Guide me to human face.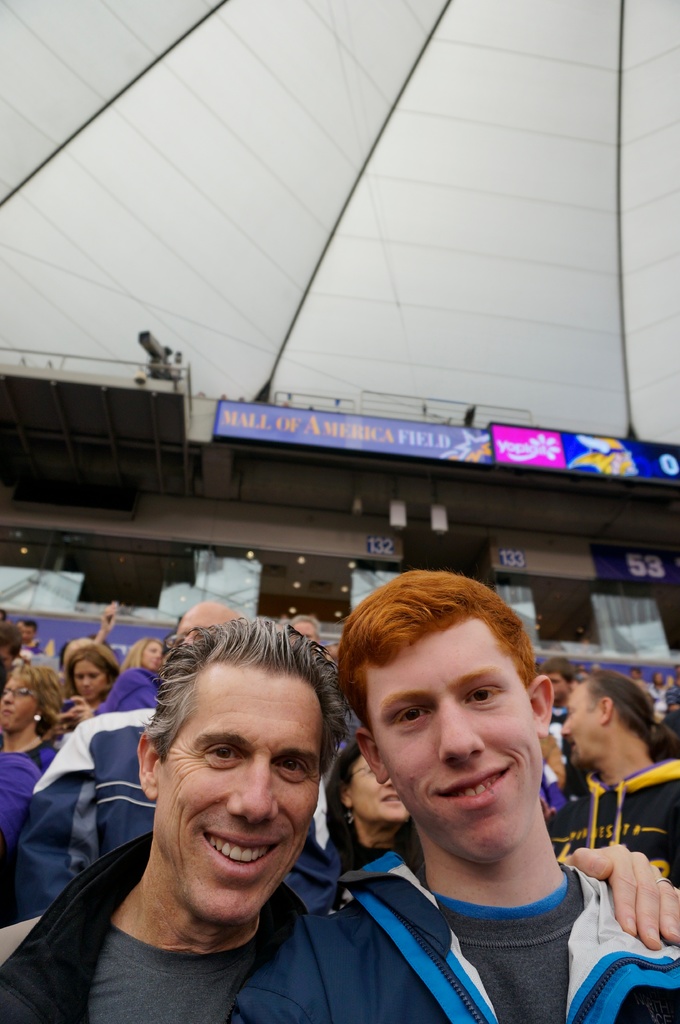
Guidance: [344,748,411,822].
